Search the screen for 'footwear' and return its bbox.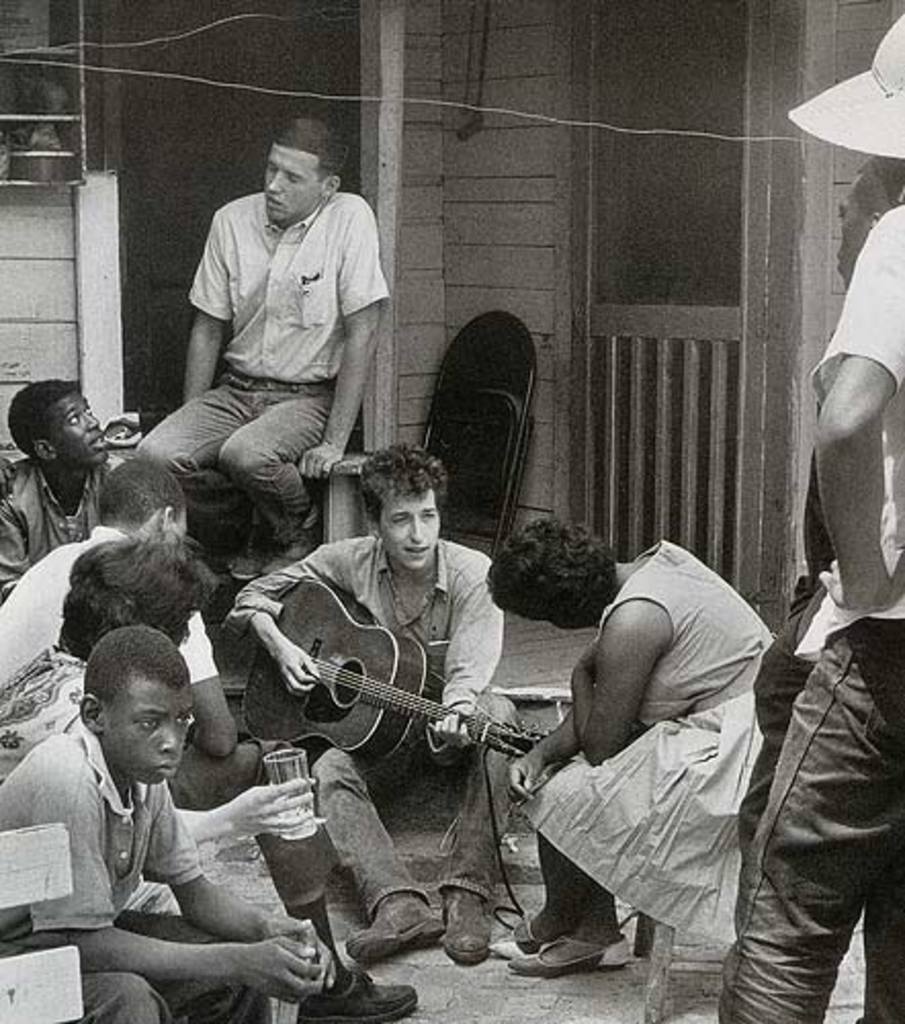
Found: 424:885:506:989.
